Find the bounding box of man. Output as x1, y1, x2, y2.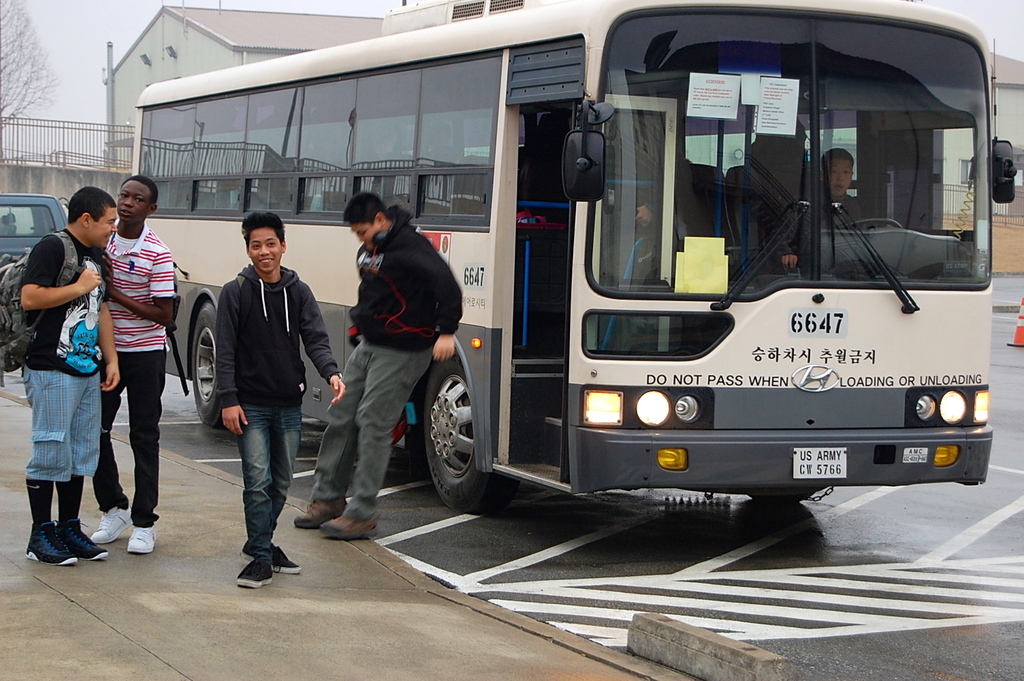
294, 191, 462, 543.
